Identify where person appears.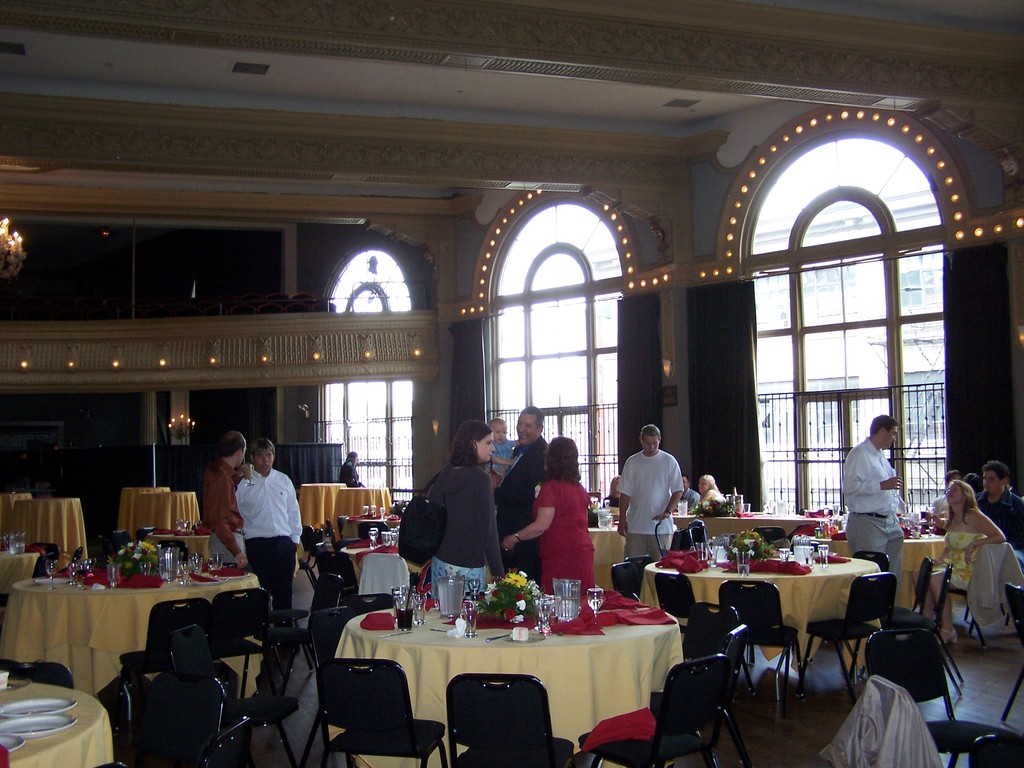
Appears at rect(334, 446, 367, 490).
